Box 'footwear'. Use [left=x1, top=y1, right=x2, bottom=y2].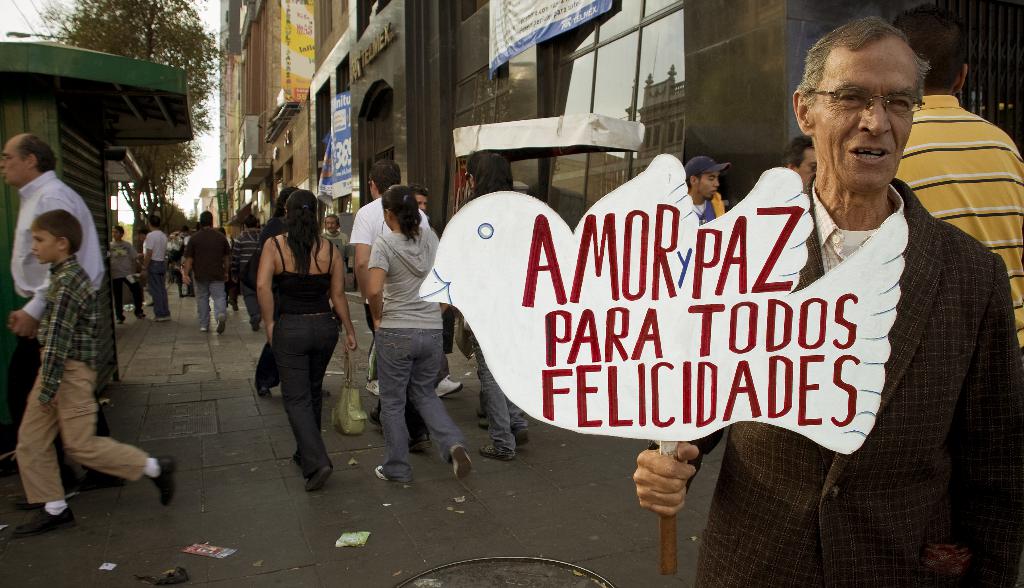
[left=509, top=425, right=527, bottom=451].
